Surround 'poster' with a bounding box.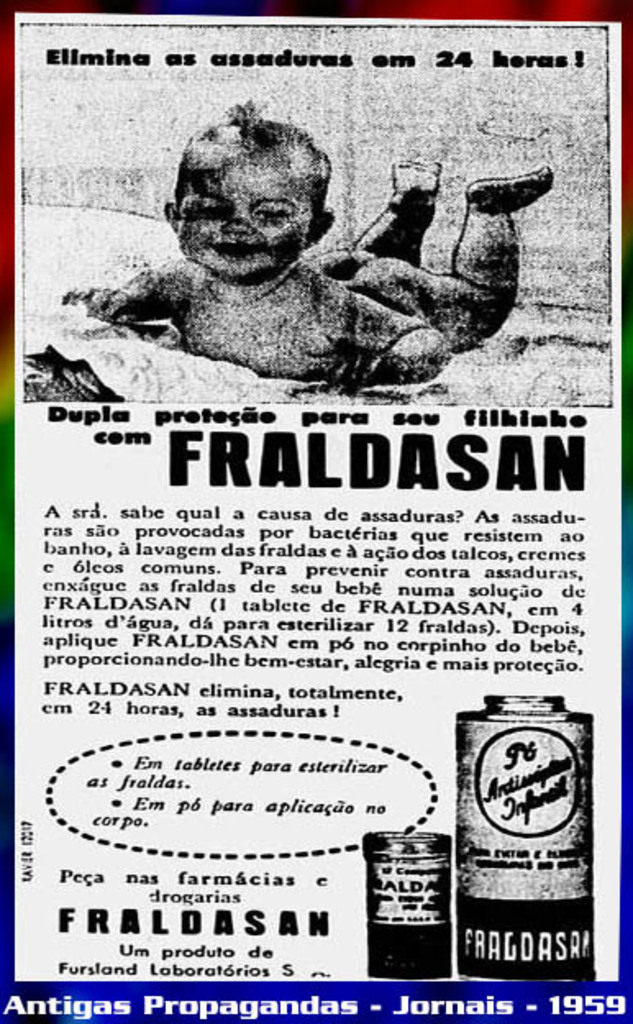
BBox(0, 0, 631, 1022).
